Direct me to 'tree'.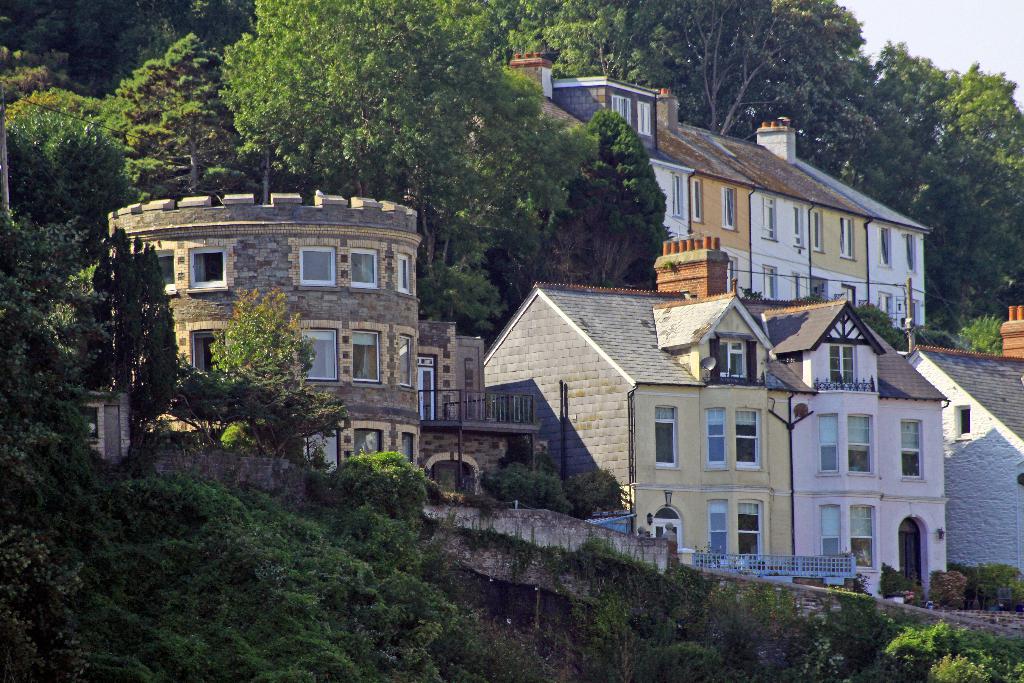
Direction: (810,36,1023,329).
